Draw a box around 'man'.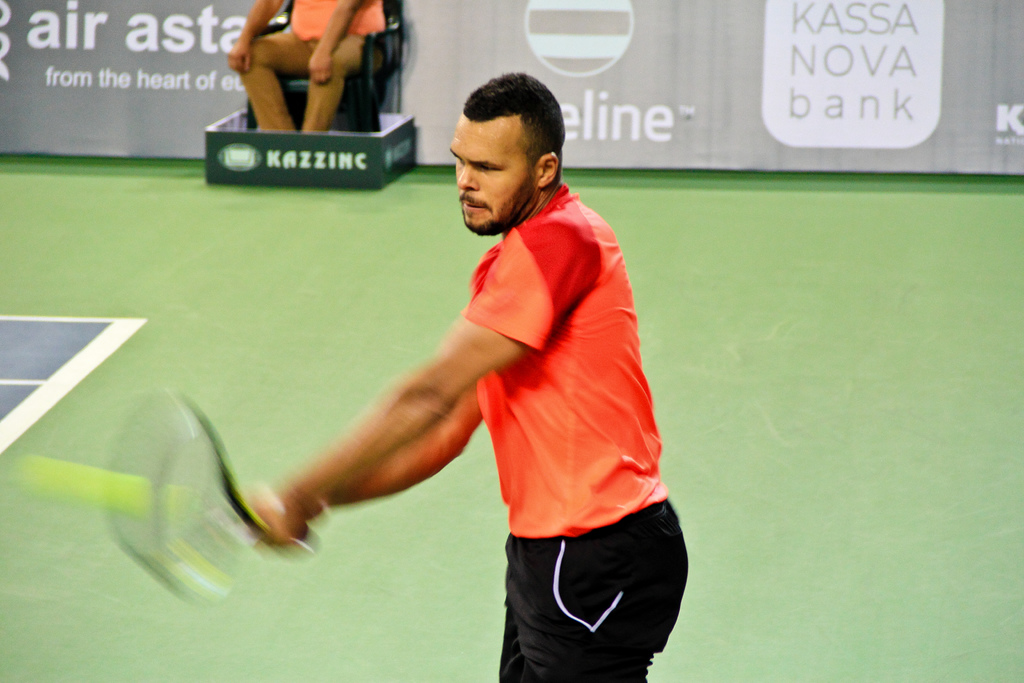
l=235, t=76, r=680, b=661.
